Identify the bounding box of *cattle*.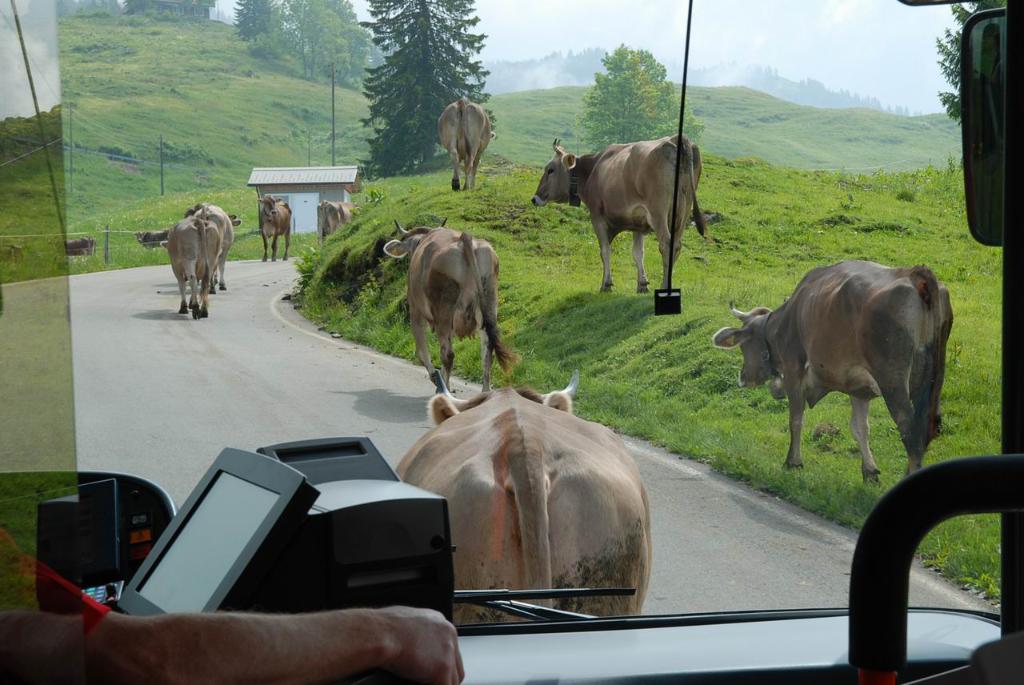
bbox=[393, 375, 651, 627].
